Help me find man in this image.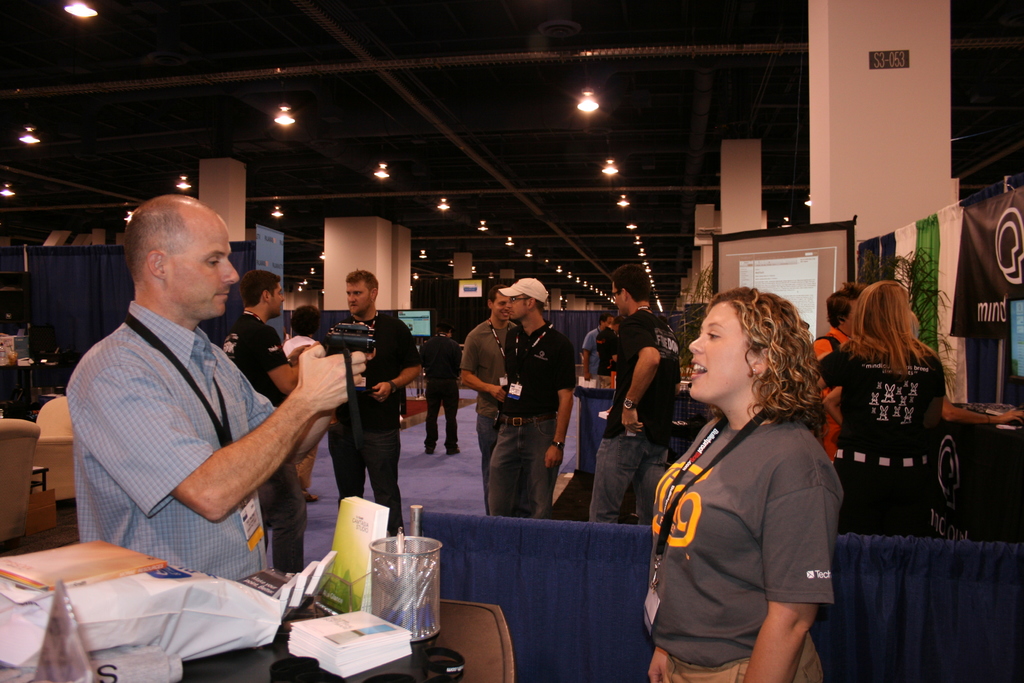
Found it: bbox=(579, 308, 614, 383).
